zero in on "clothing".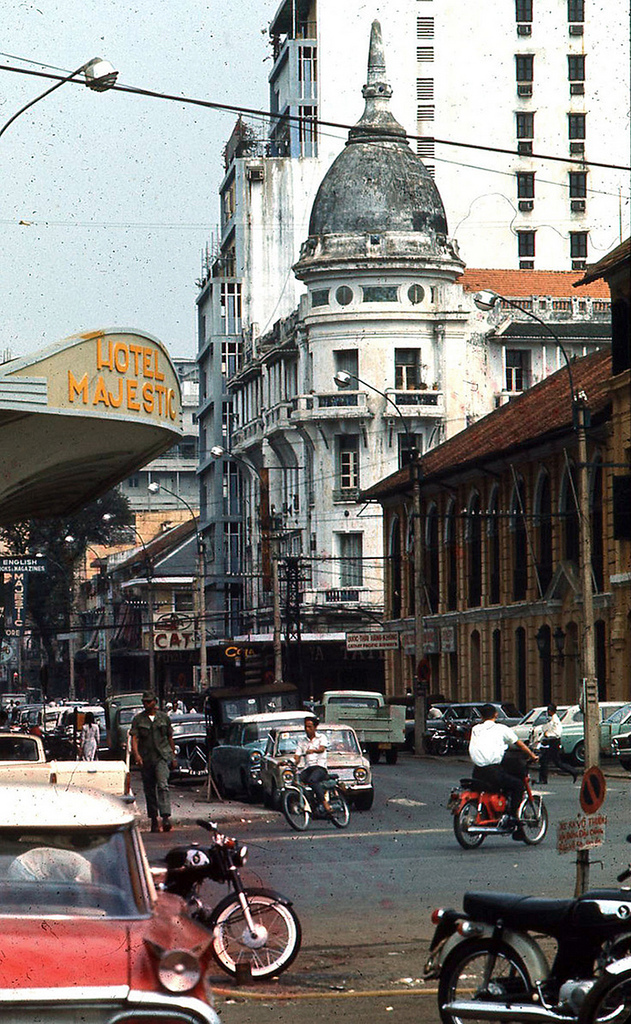
Zeroed in: [292,723,343,794].
